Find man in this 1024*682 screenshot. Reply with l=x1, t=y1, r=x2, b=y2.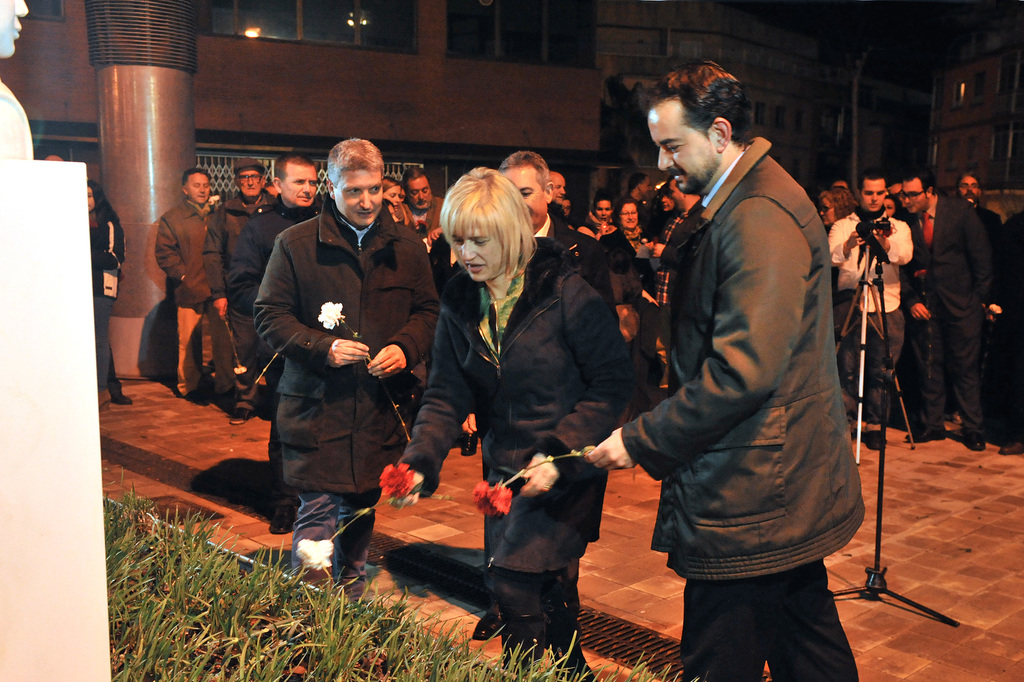
l=548, t=172, r=567, b=210.
